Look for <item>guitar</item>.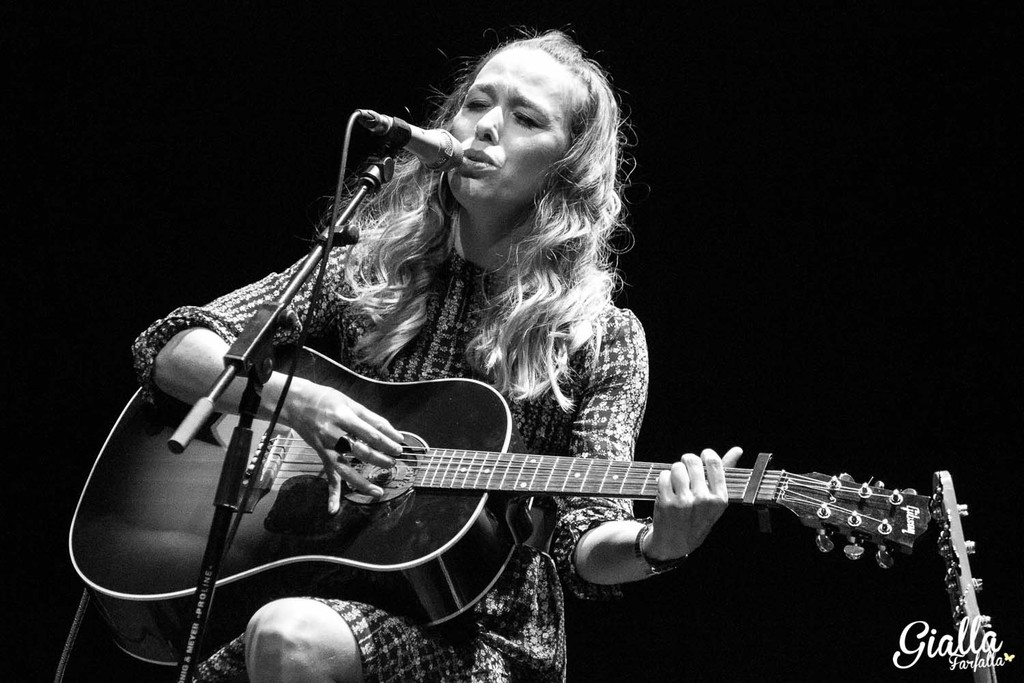
Found: (x1=46, y1=311, x2=953, y2=646).
